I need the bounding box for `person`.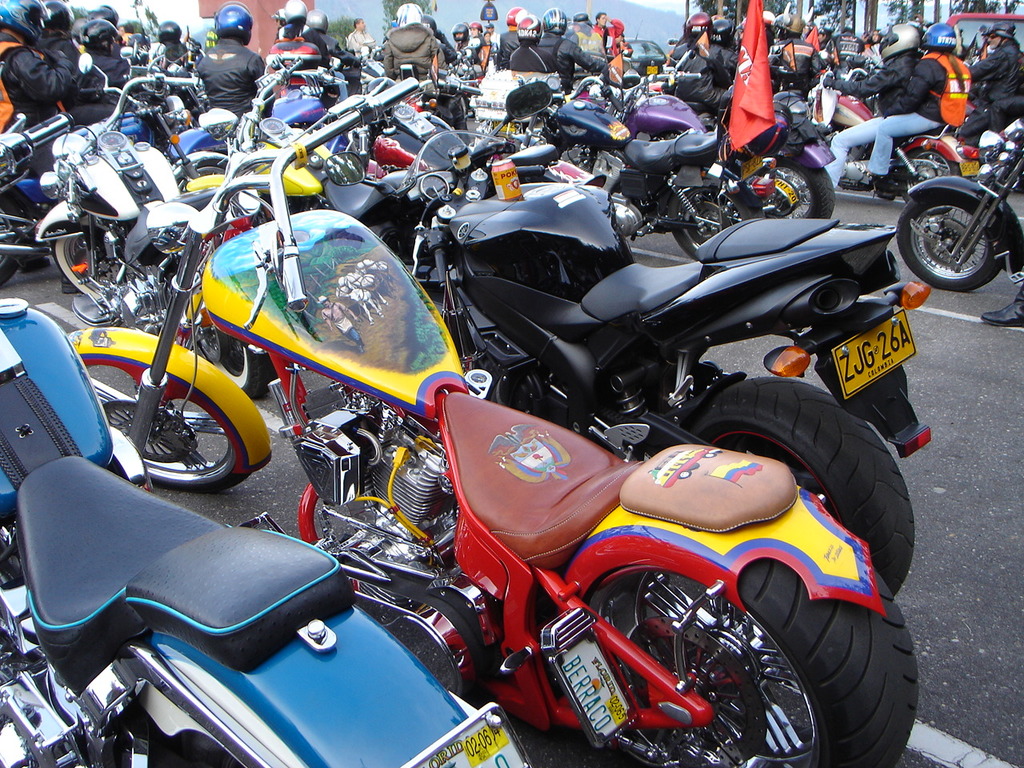
Here it is: bbox(182, 18, 254, 127).
